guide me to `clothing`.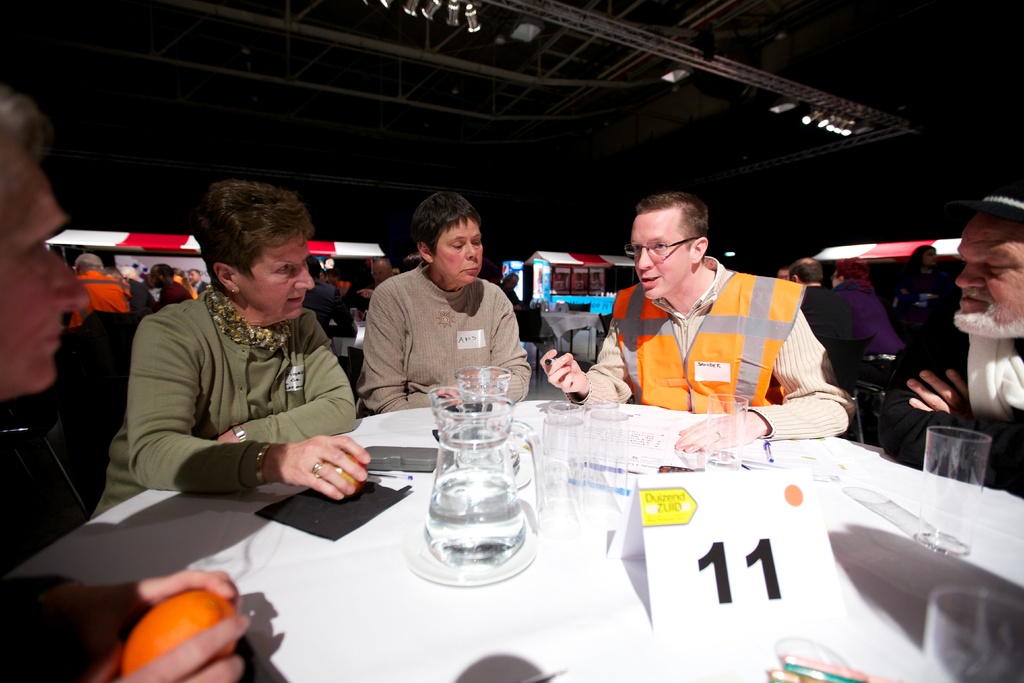
Guidance: (886, 265, 948, 352).
